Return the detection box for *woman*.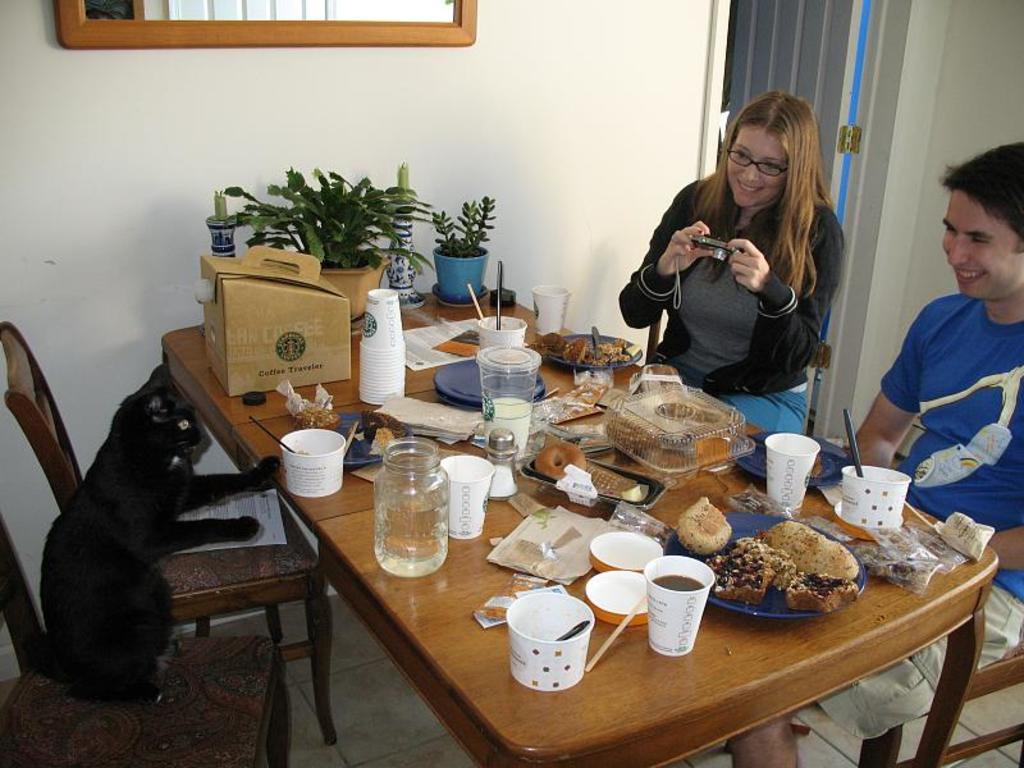
select_region(618, 97, 856, 429).
